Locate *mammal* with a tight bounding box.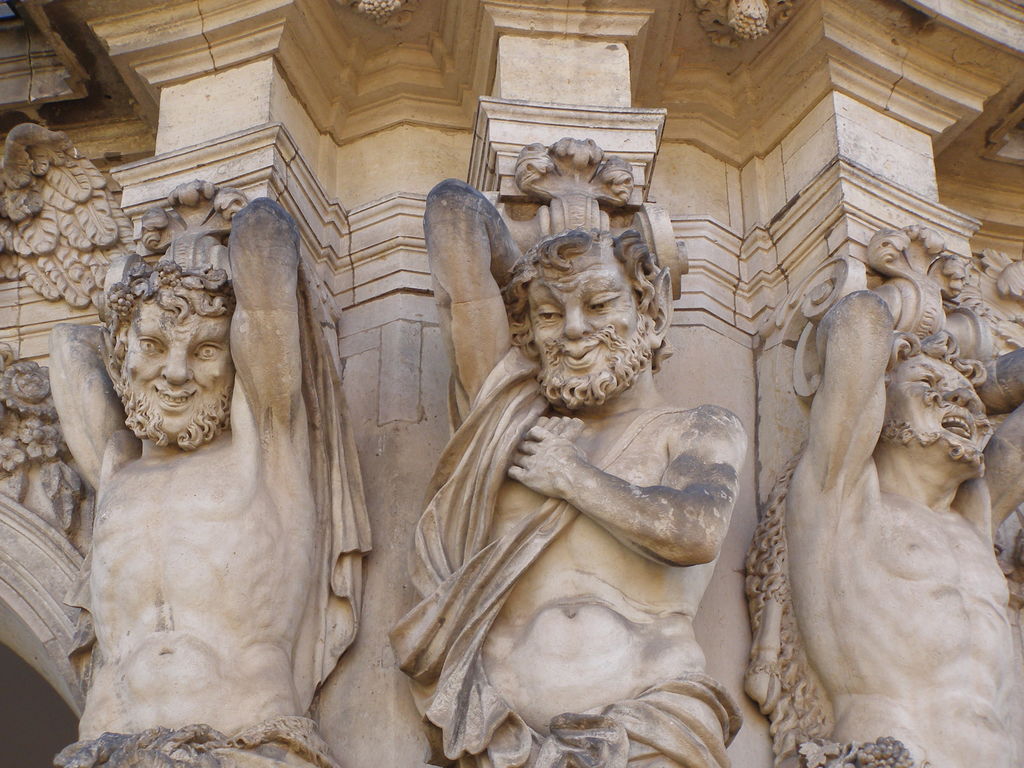
bbox=(56, 190, 374, 732).
